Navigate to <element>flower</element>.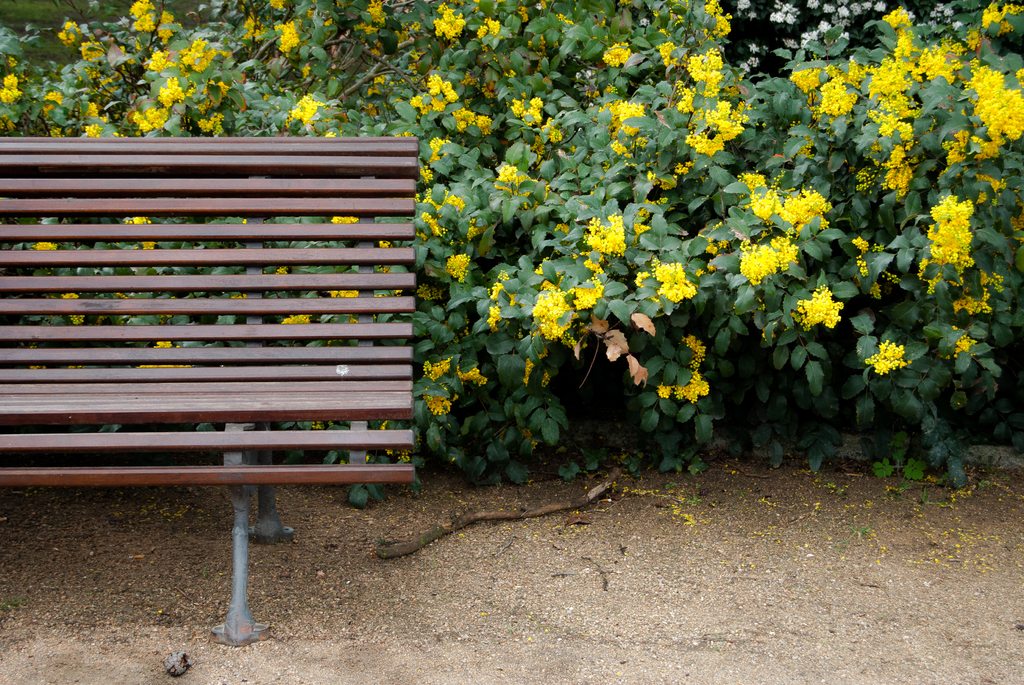
Navigation target: bbox=(125, 211, 157, 248).
